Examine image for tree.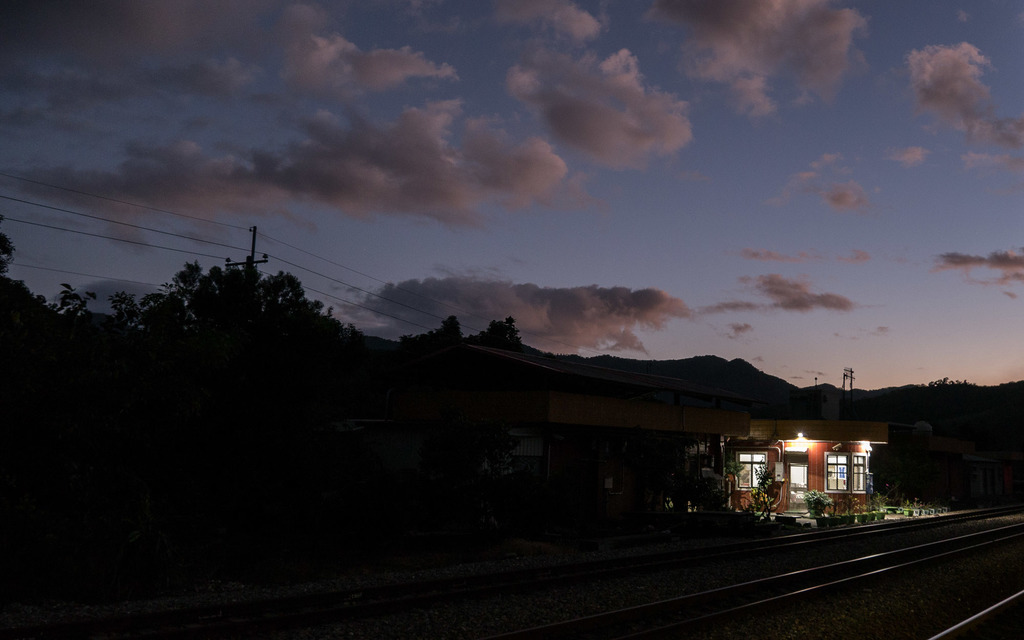
Examination result: box(51, 285, 91, 308).
